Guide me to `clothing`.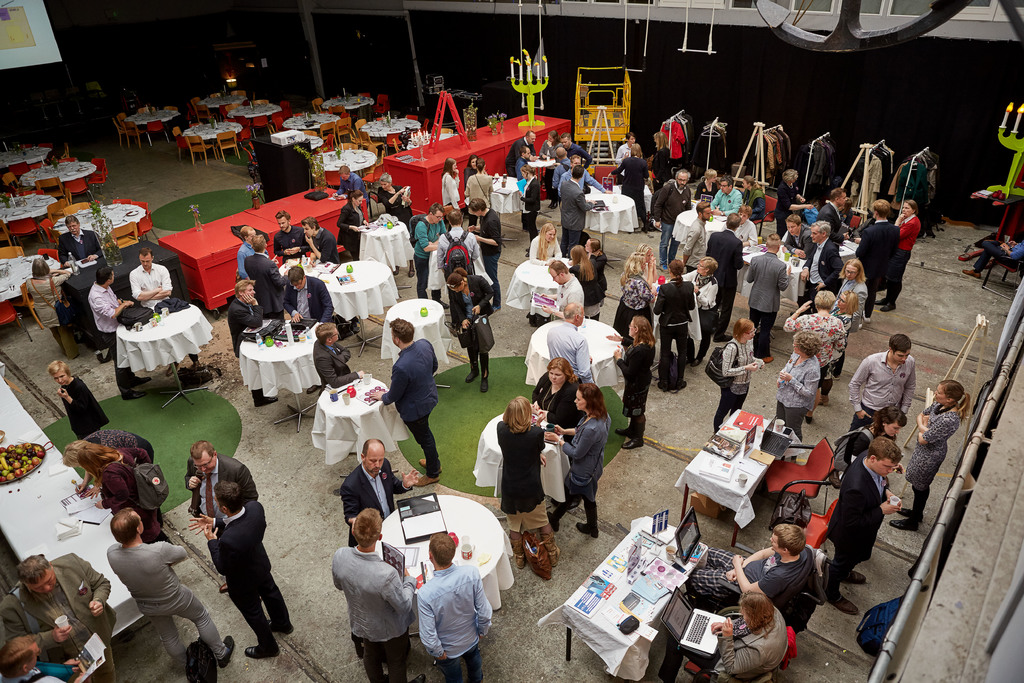
Guidance: Rect(388, 335, 436, 477).
